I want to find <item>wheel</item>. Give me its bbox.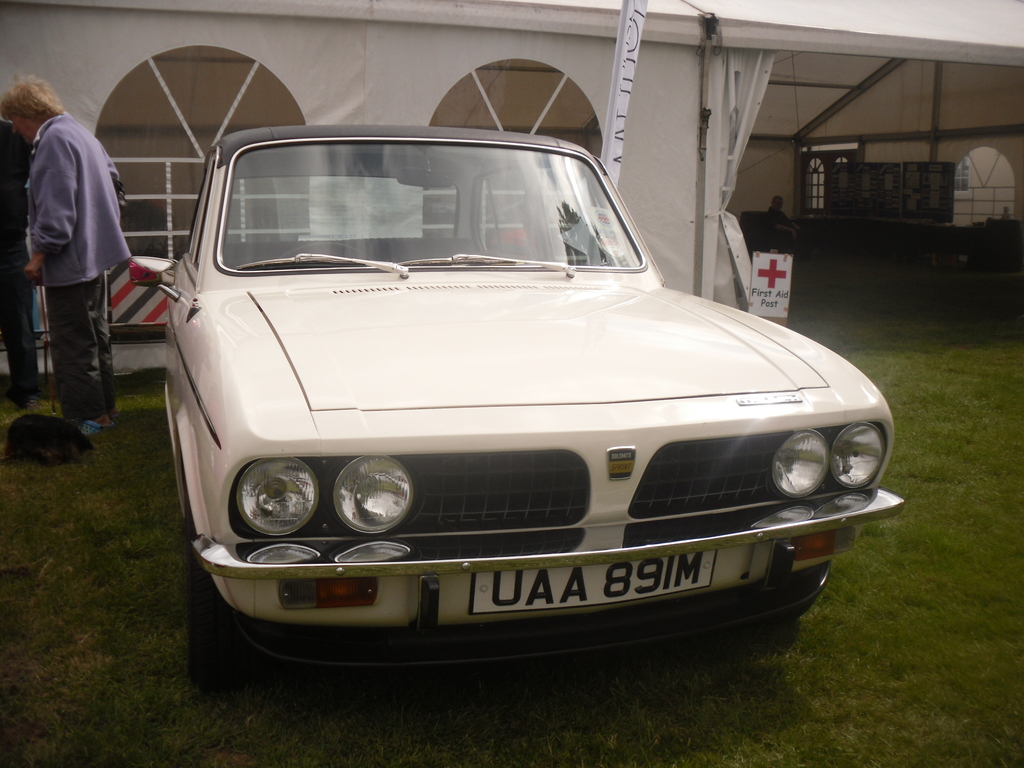
locate(756, 596, 819, 628).
